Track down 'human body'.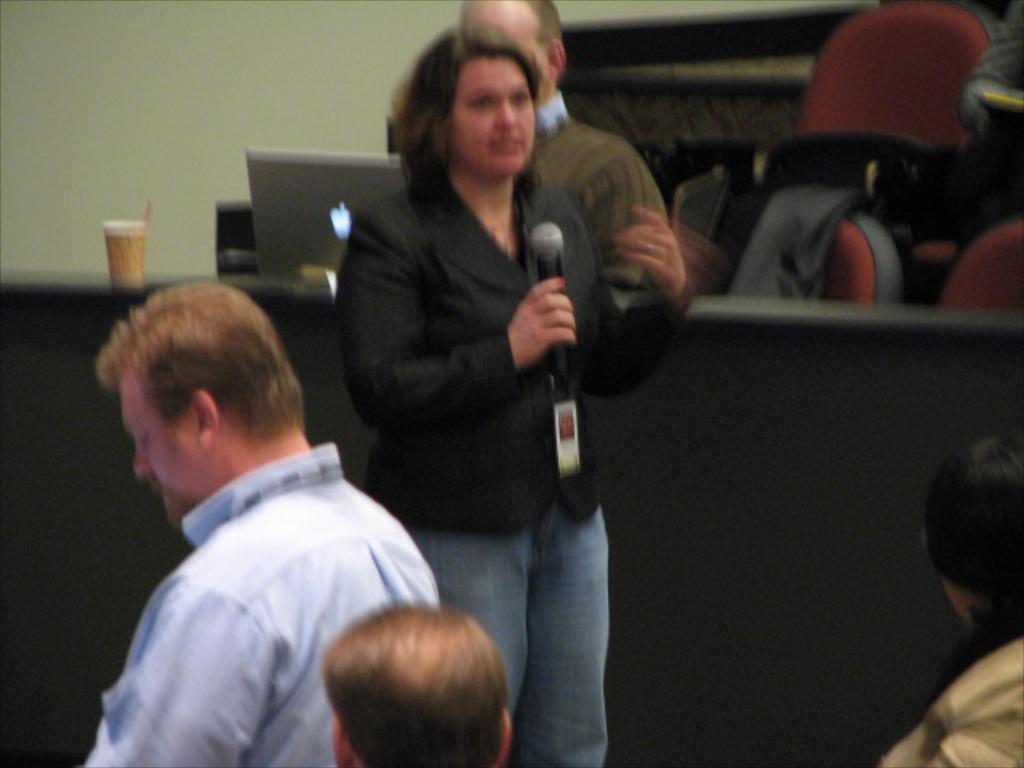
Tracked to rect(518, 106, 667, 285).
